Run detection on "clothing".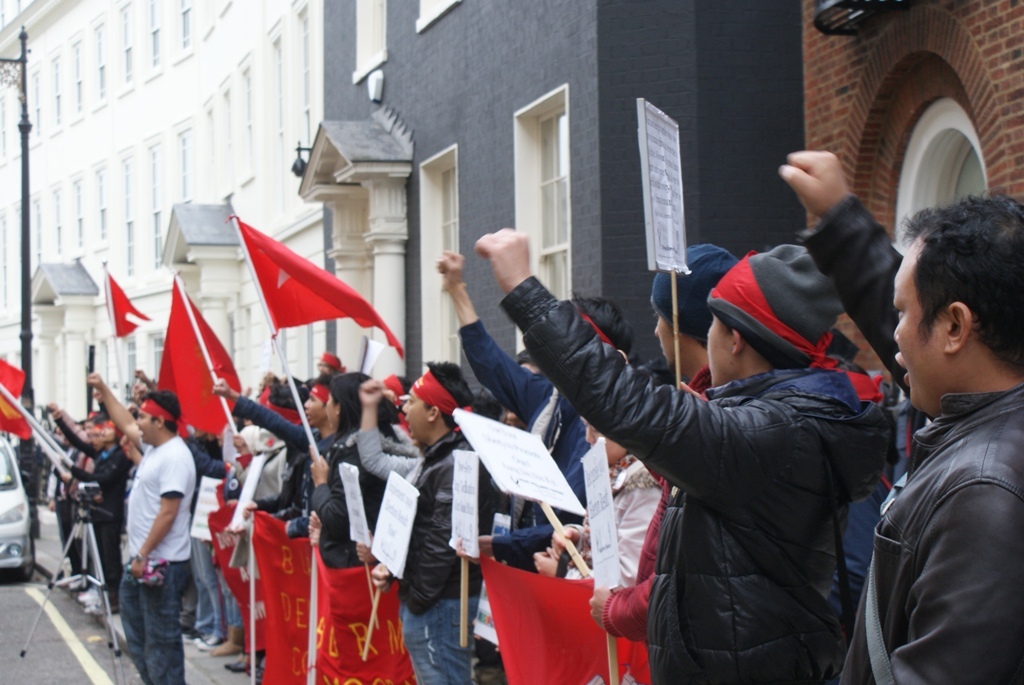
Result: select_region(198, 528, 249, 644).
